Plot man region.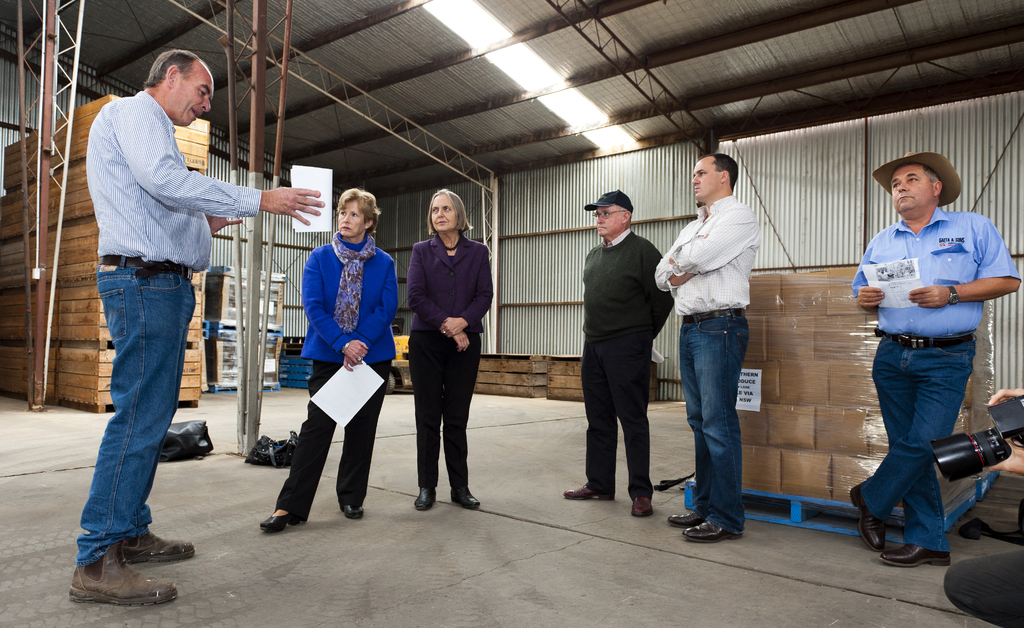
Plotted at (left=845, top=142, right=1007, bottom=556).
